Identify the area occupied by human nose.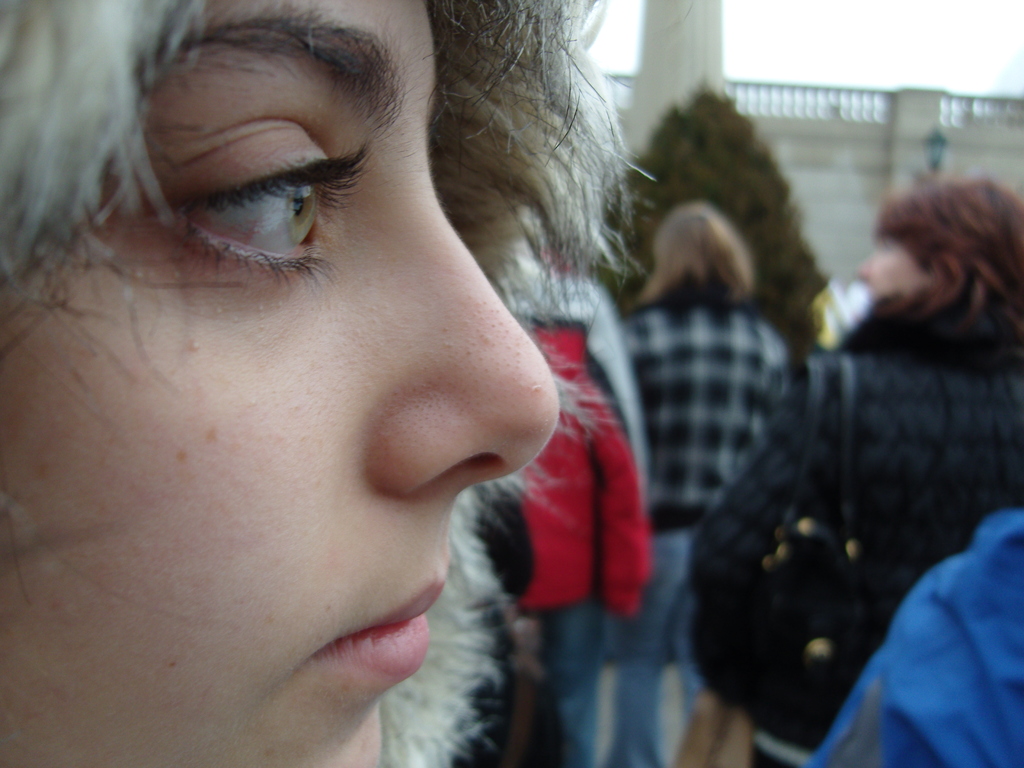
Area: 855, 250, 875, 287.
